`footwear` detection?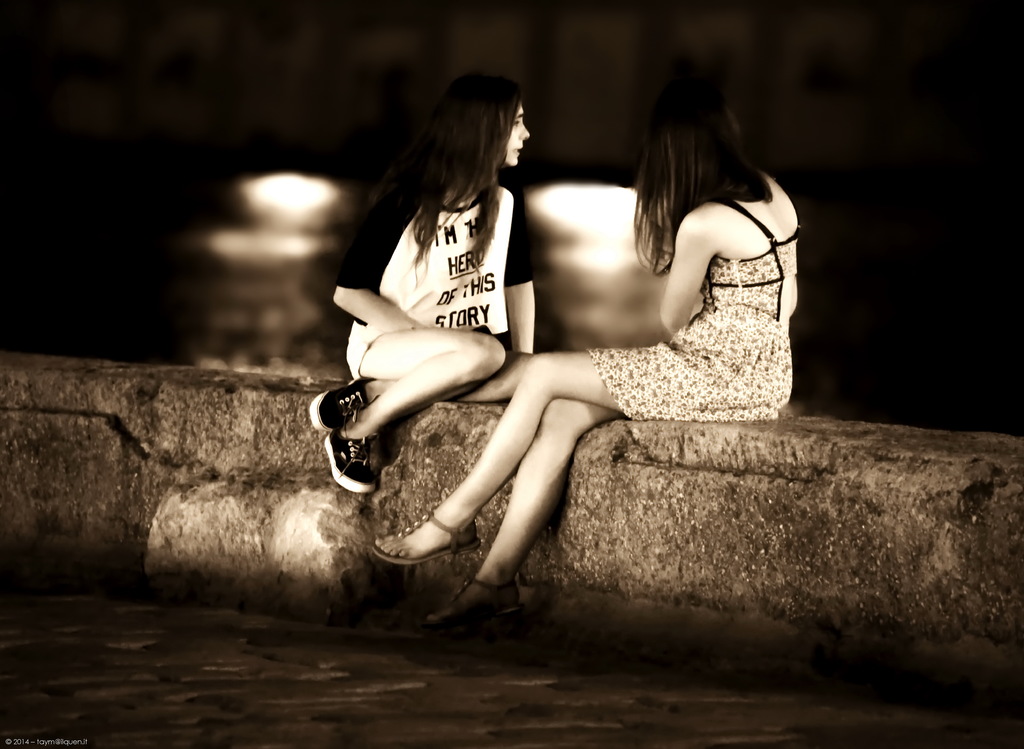
bbox=(376, 505, 470, 586)
